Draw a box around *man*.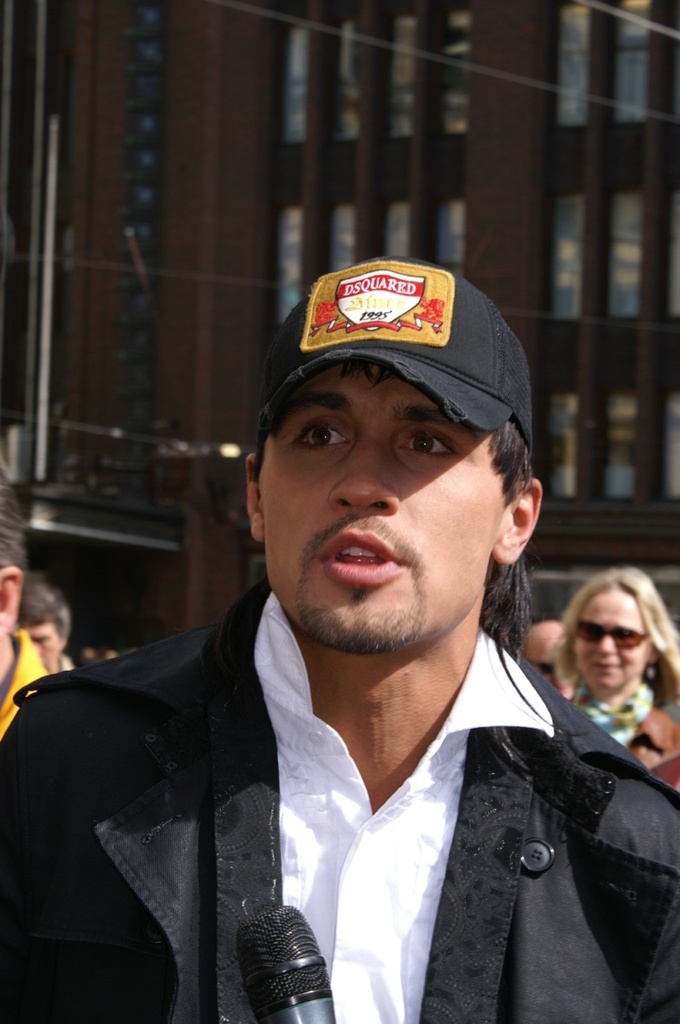
bbox=(514, 614, 588, 703).
